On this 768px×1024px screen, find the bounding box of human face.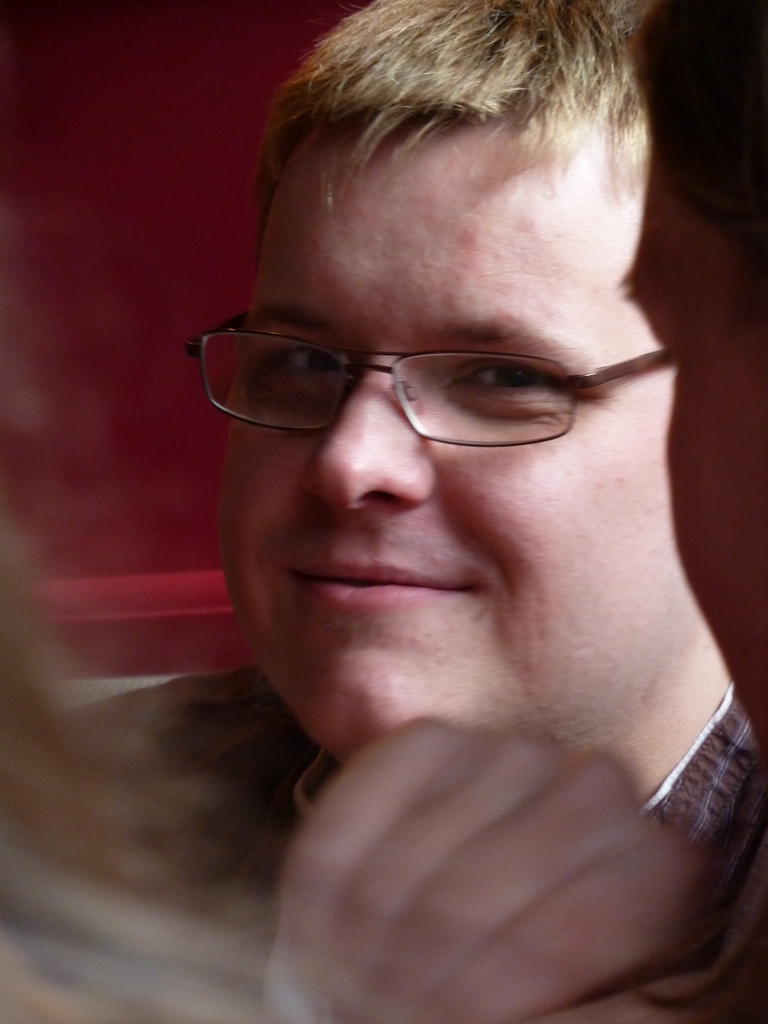
Bounding box: (216,72,708,762).
